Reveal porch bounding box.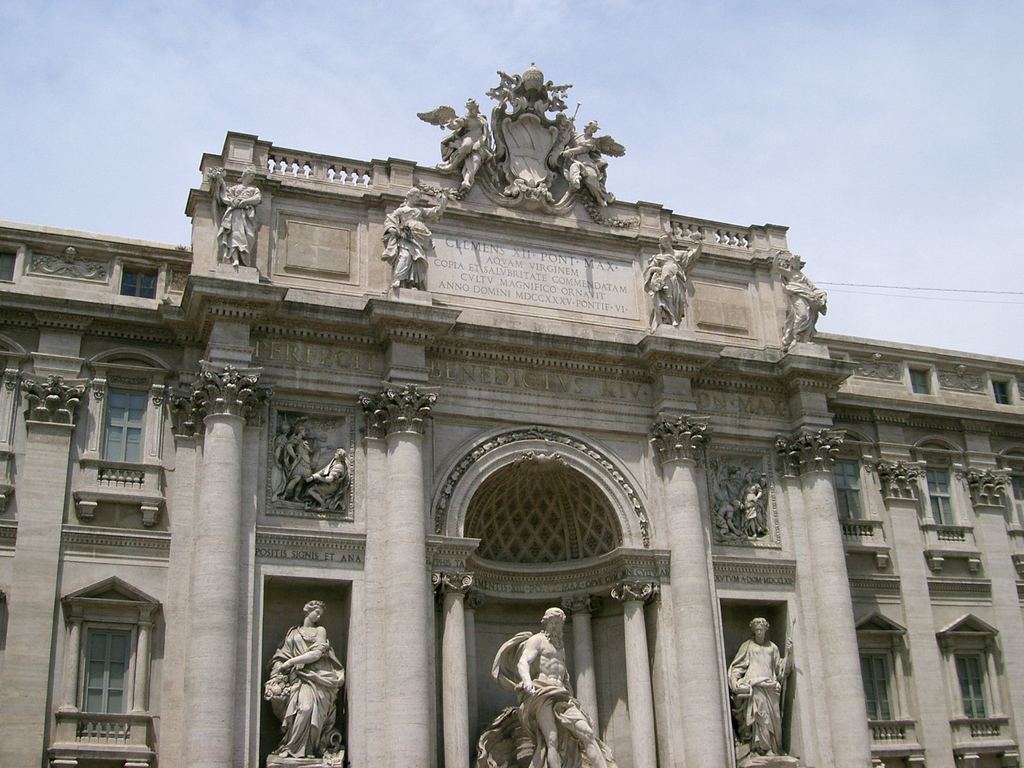
Revealed: {"x1": 963, "y1": 701, "x2": 1009, "y2": 758}.
